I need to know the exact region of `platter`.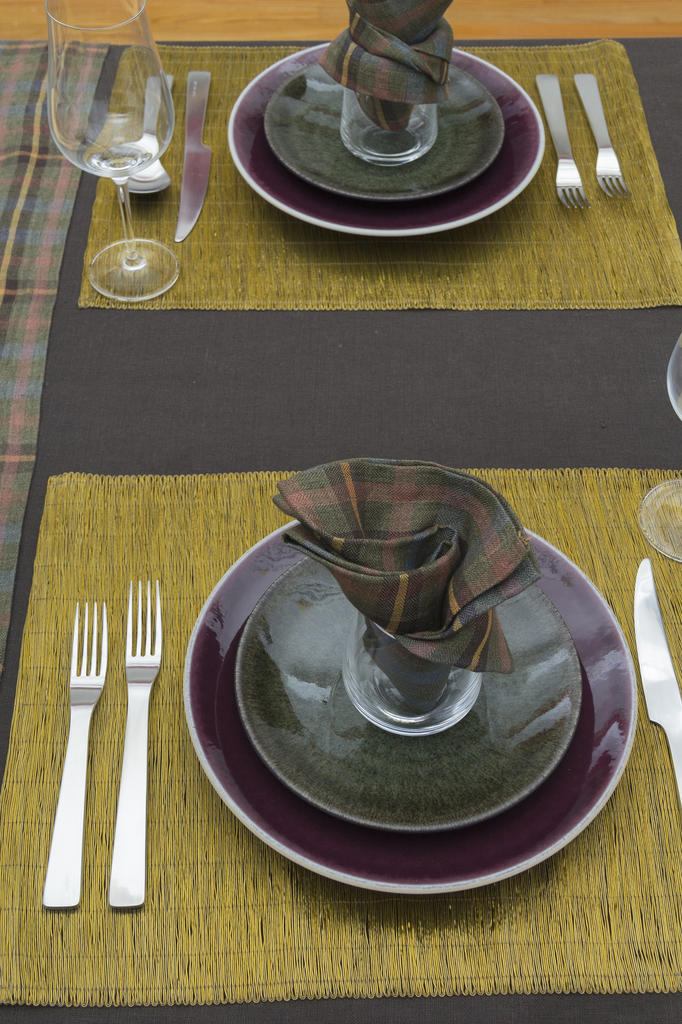
Region: [left=226, top=48, right=541, bottom=244].
